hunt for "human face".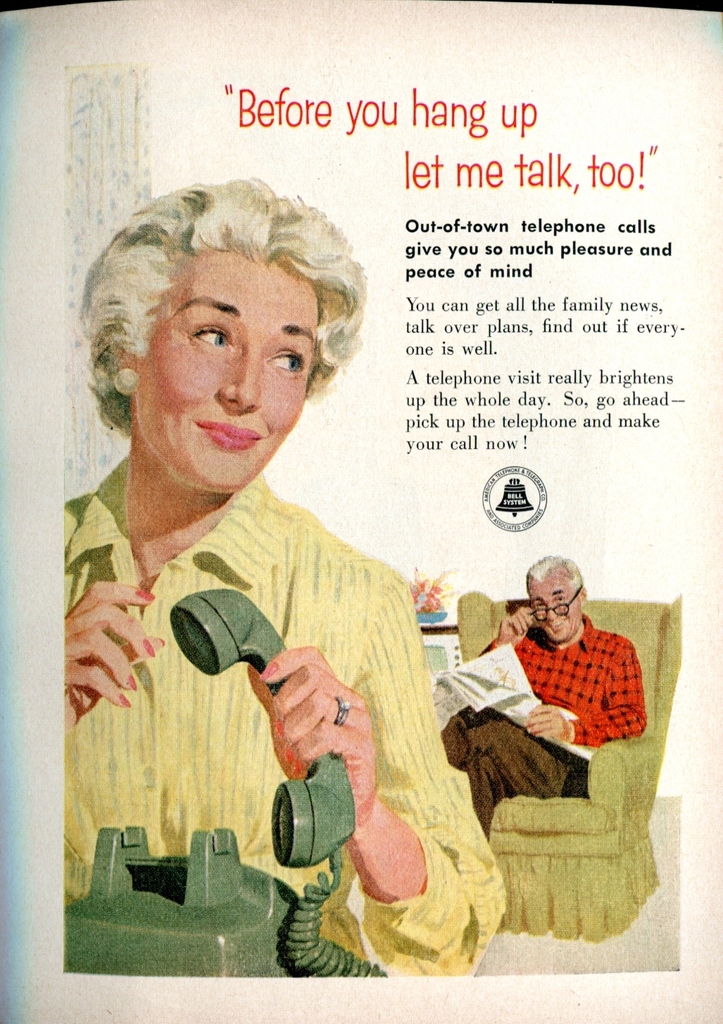
Hunted down at locate(524, 571, 574, 645).
